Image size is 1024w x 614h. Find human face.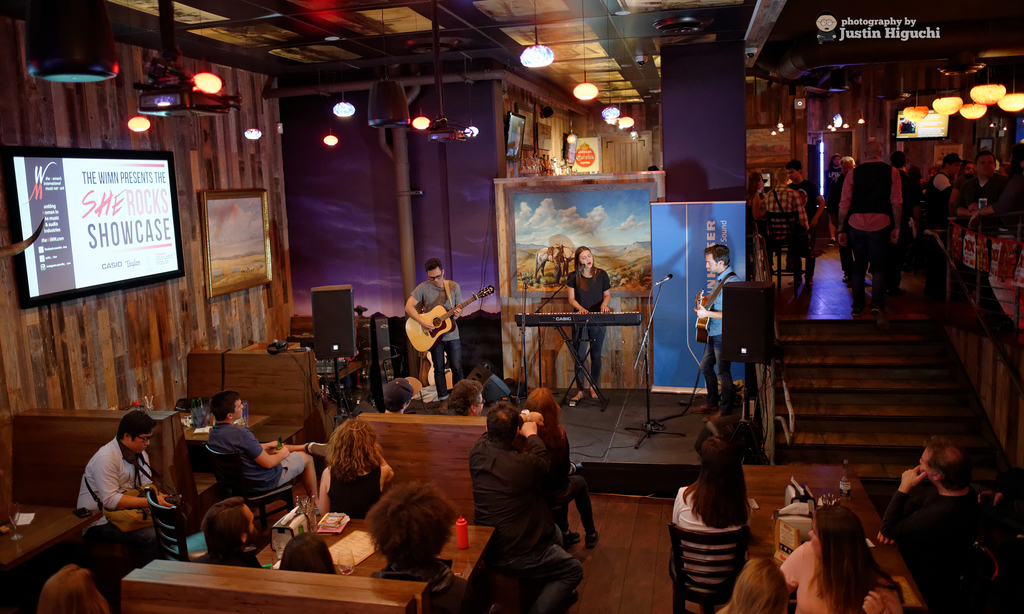
left=473, top=393, right=484, bottom=417.
